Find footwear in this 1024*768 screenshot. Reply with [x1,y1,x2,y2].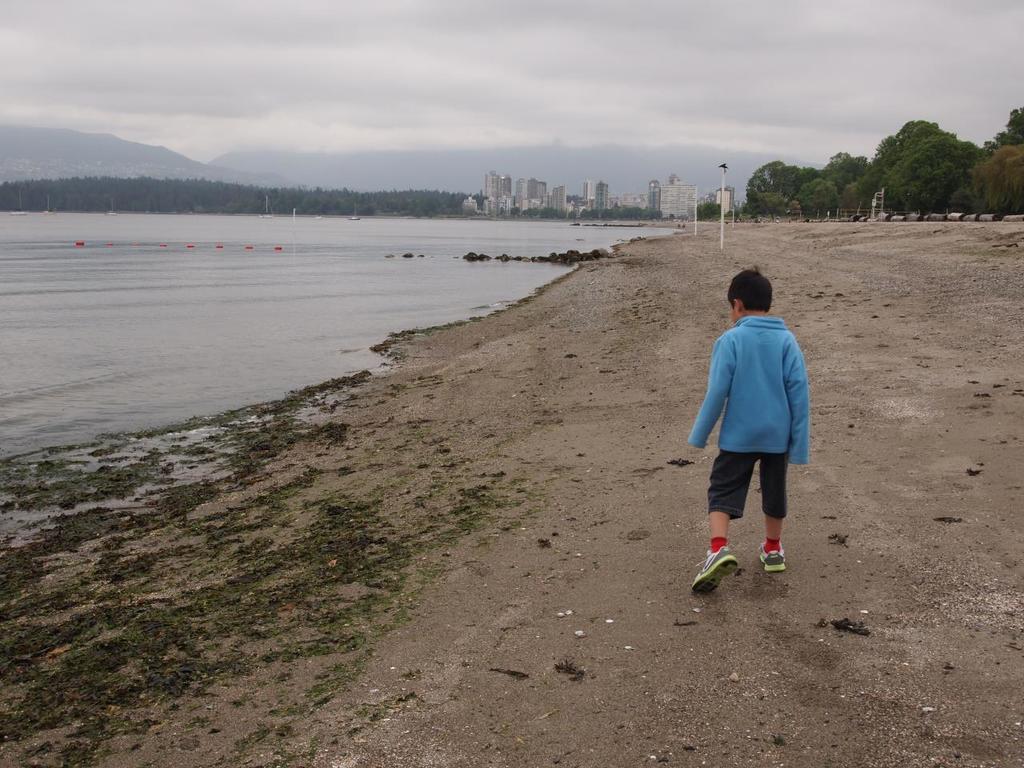
[759,541,785,570].
